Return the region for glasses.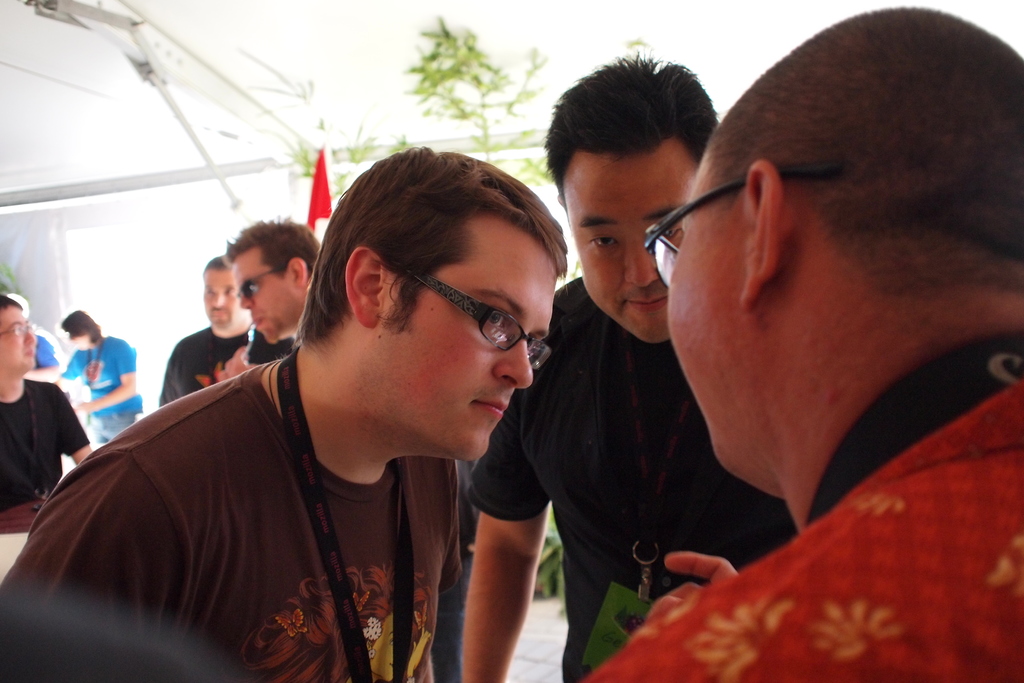
detection(0, 320, 35, 341).
